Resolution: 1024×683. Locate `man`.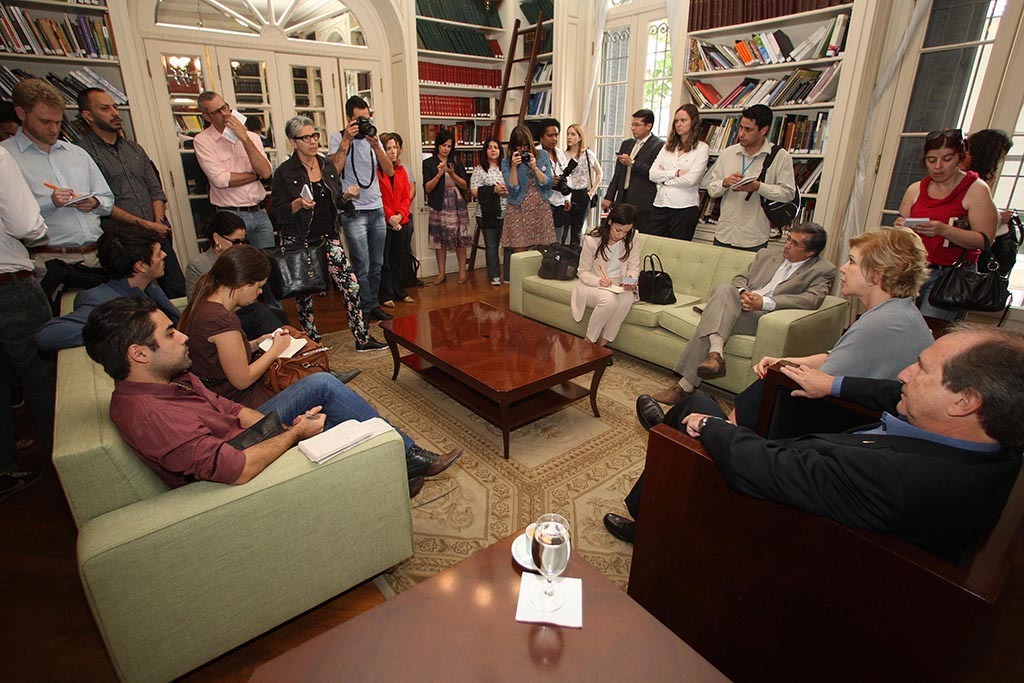
region(8, 79, 125, 294).
